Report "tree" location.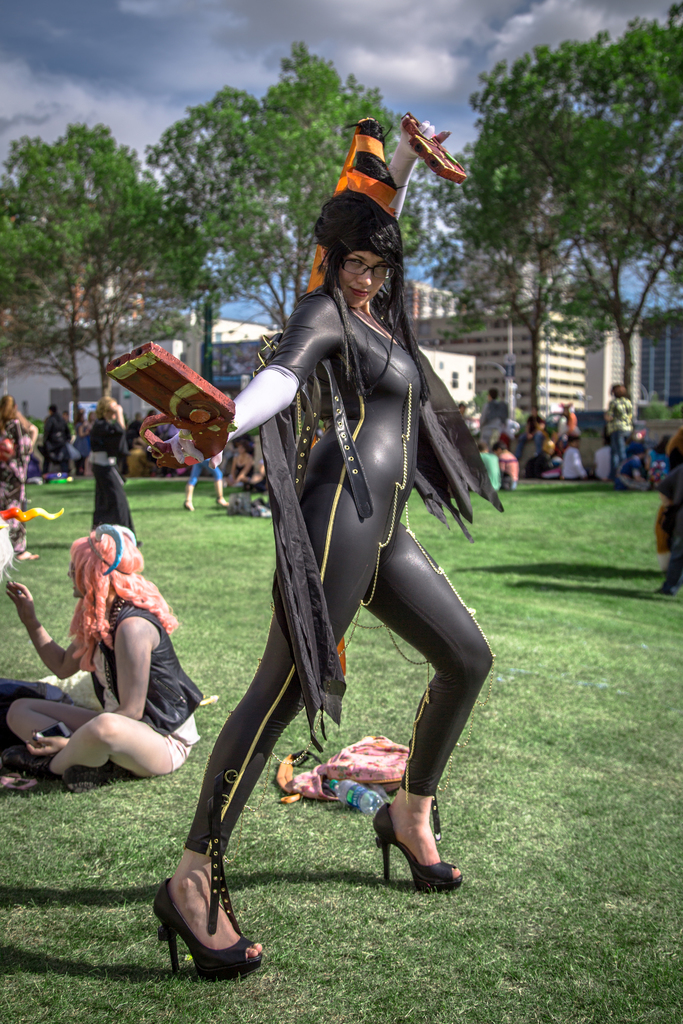
Report: [left=0, top=132, right=117, bottom=435].
